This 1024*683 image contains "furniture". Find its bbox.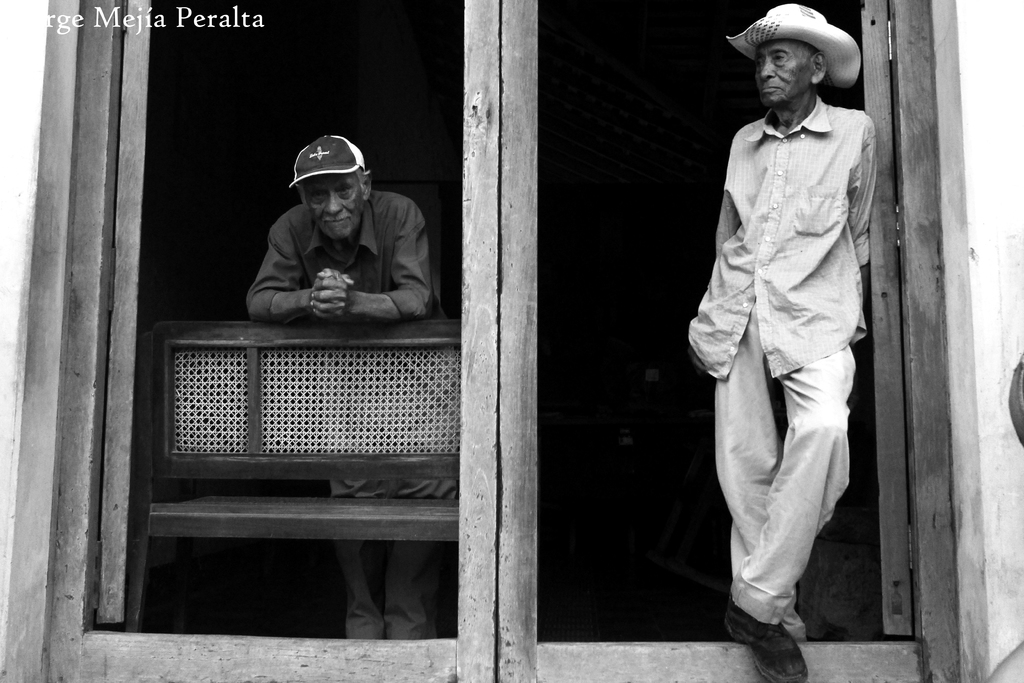
122:322:461:630.
